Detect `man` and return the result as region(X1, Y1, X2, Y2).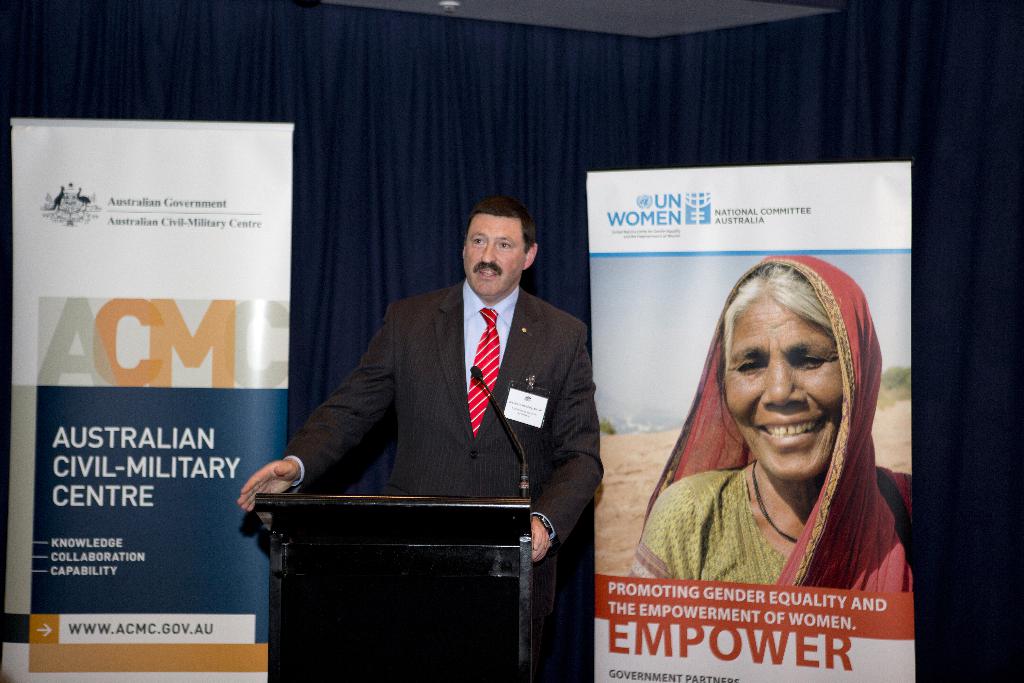
region(233, 197, 587, 665).
